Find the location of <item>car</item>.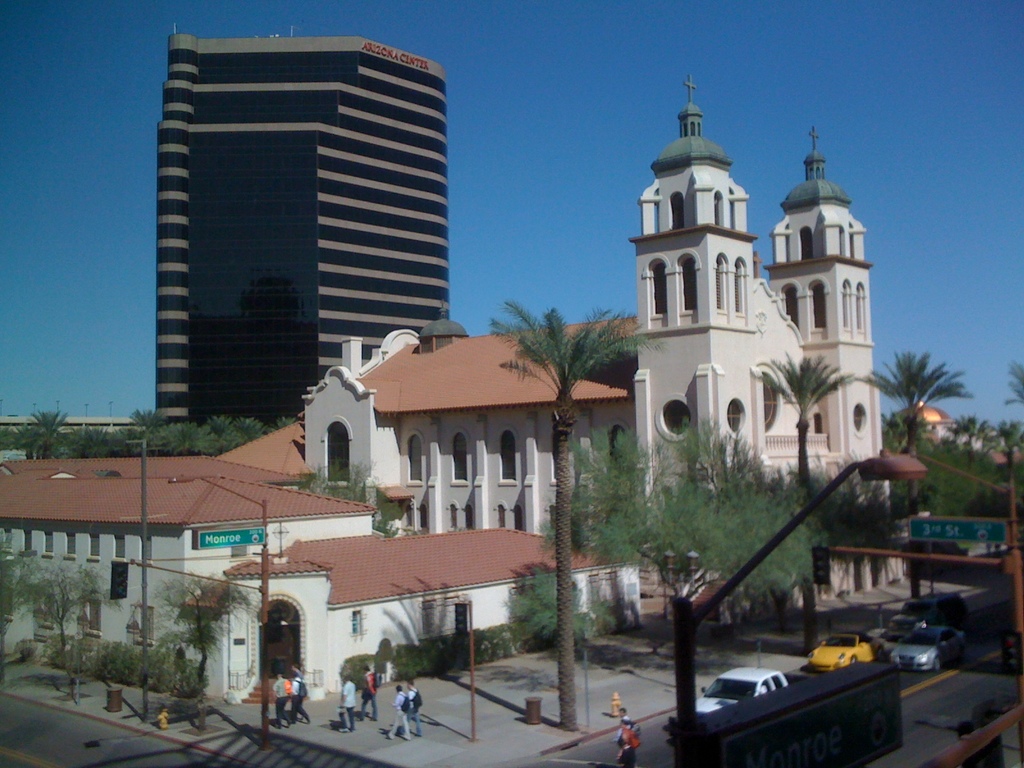
Location: locate(893, 589, 970, 622).
